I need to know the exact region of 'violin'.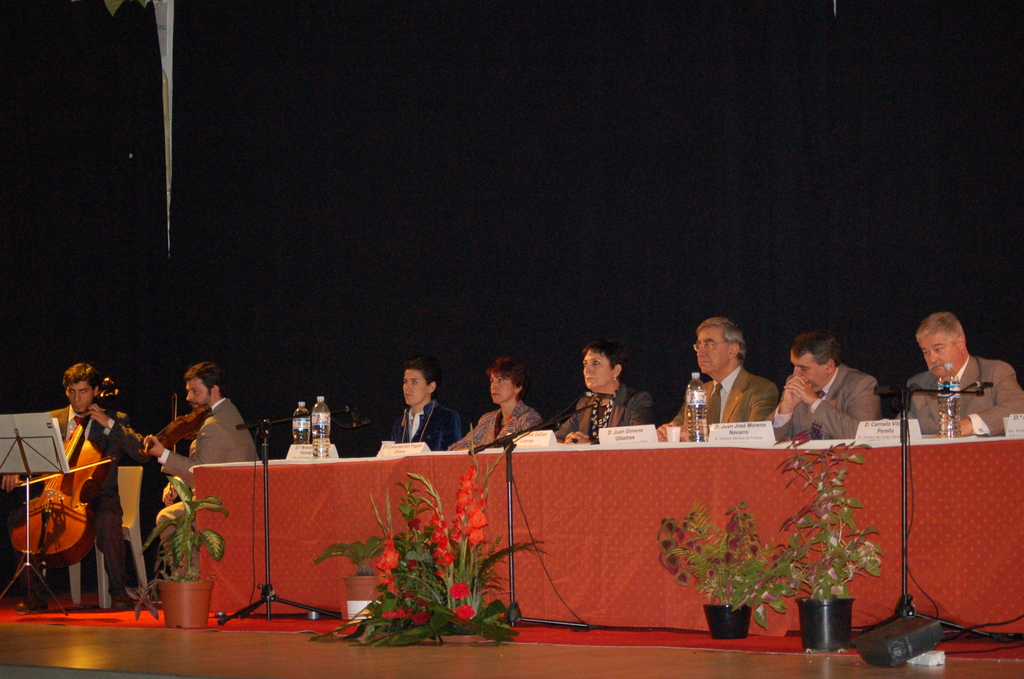
Region: x1=142 y1=388 x2=218 y2=455.
